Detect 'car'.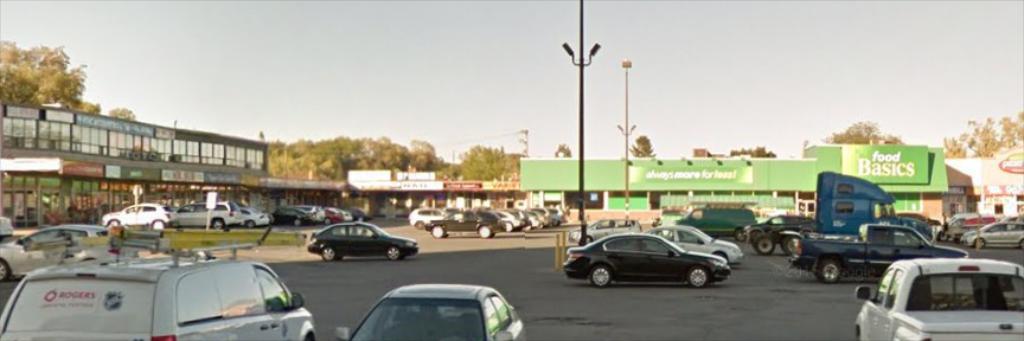
Detected at <region>0, 225, 108, 281</region>.
